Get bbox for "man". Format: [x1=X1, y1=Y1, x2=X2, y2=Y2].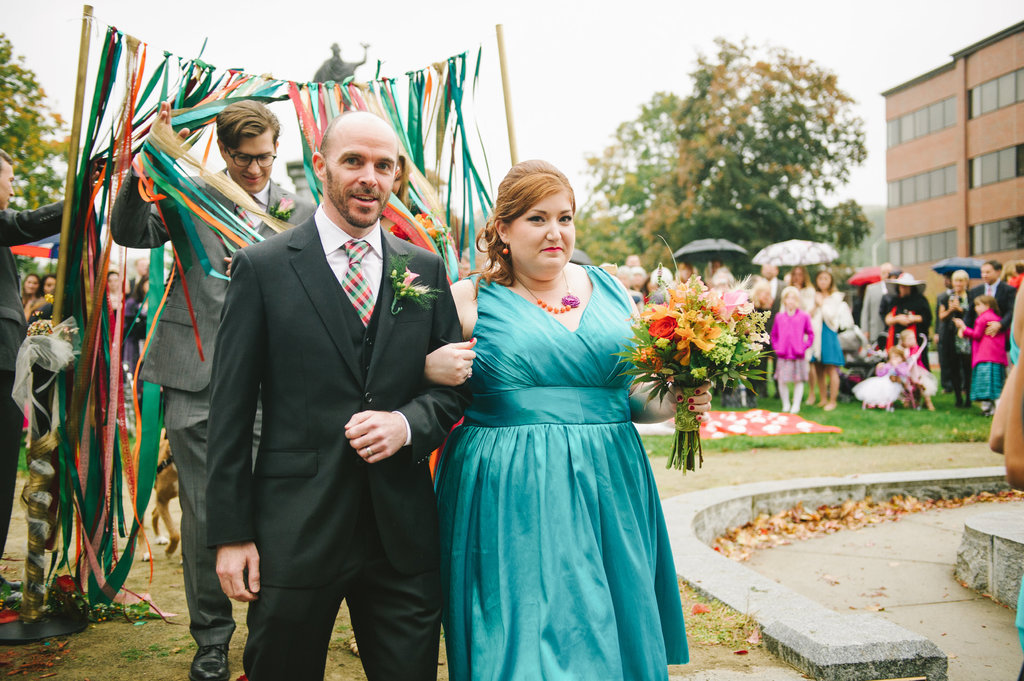
[x1=0, y1=146, x2=141, y2=606].
